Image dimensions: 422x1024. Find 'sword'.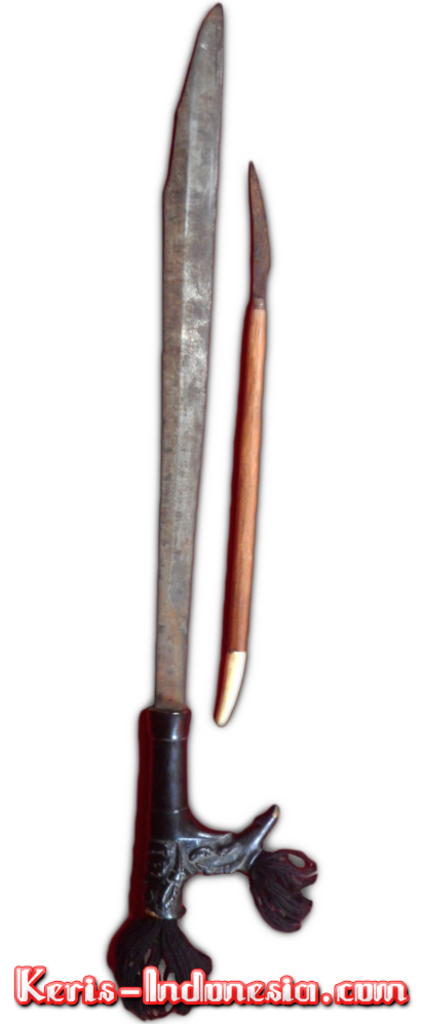
(104,0,320,1022).
